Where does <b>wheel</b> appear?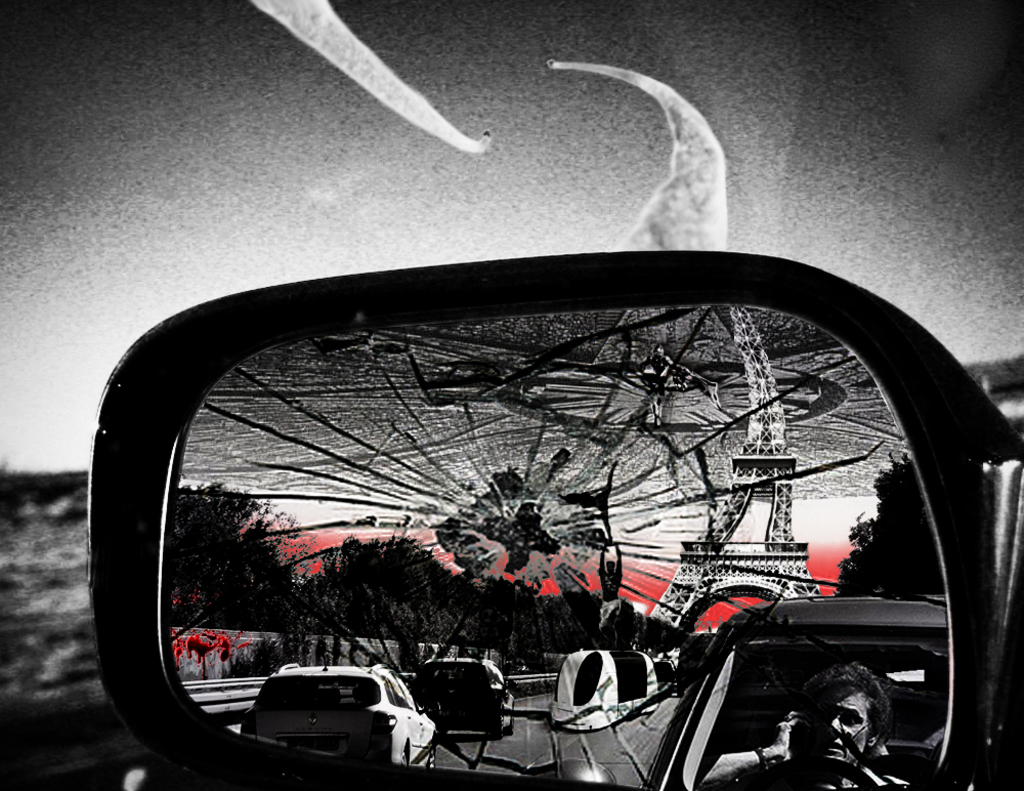
Appears at box(742, 759, 881, 790).
